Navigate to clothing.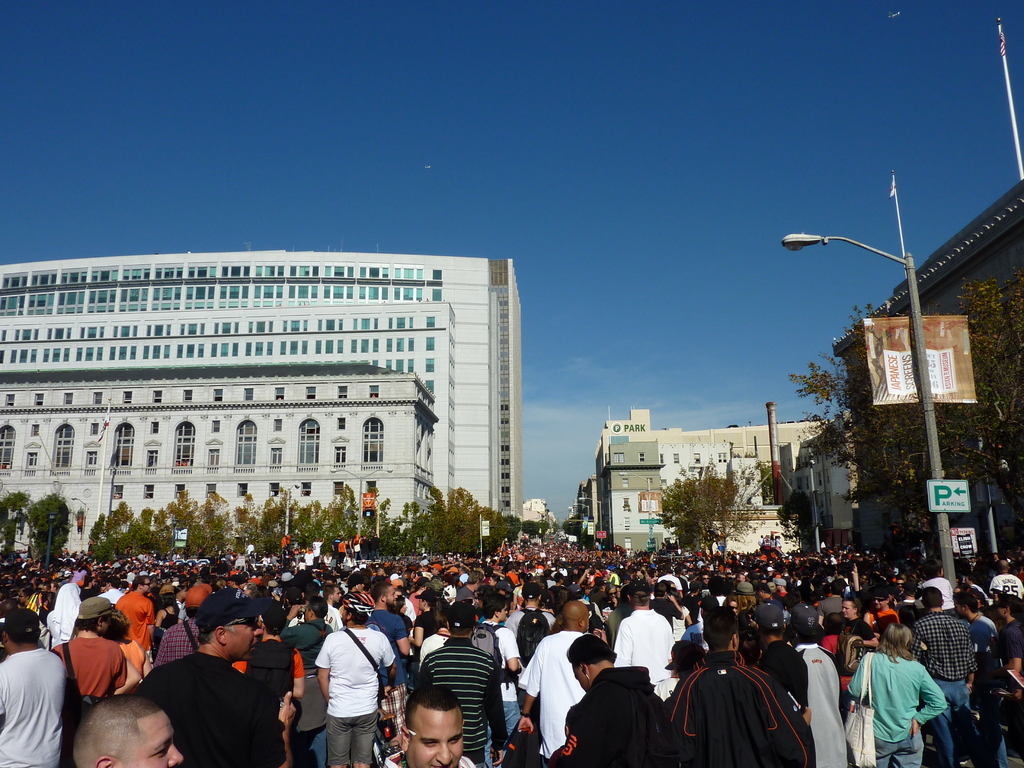
Navigation target: select_region(420, 632, 511, 767).
